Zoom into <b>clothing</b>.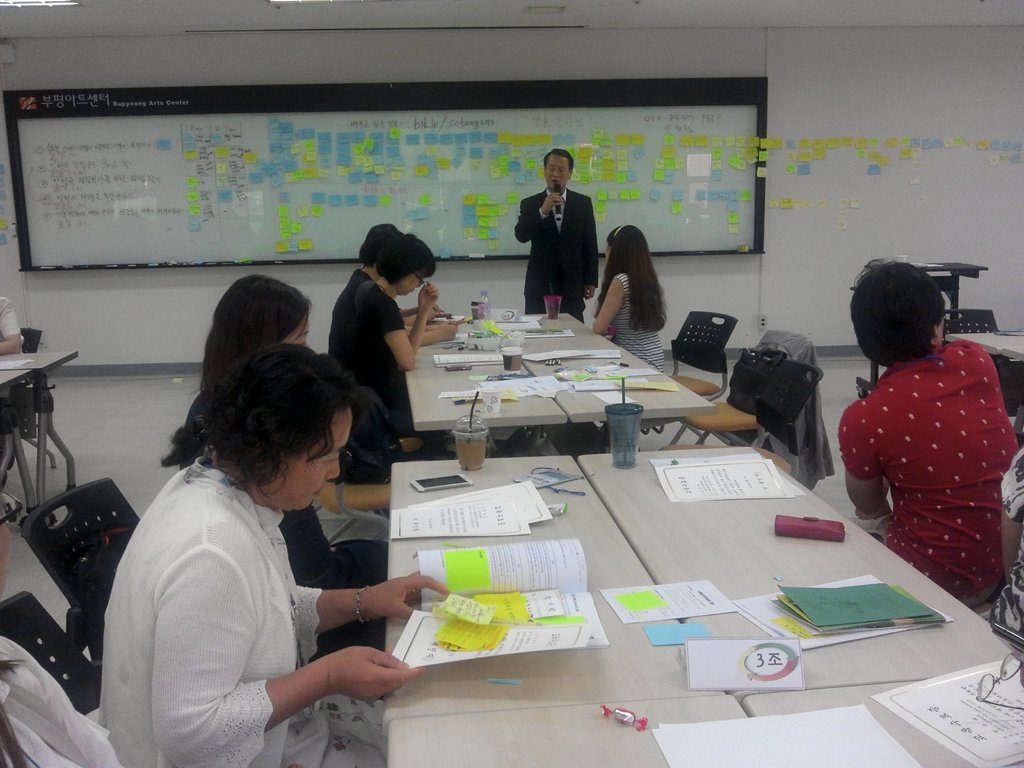
Zoom target: crop(600, 264, 665, 373).
